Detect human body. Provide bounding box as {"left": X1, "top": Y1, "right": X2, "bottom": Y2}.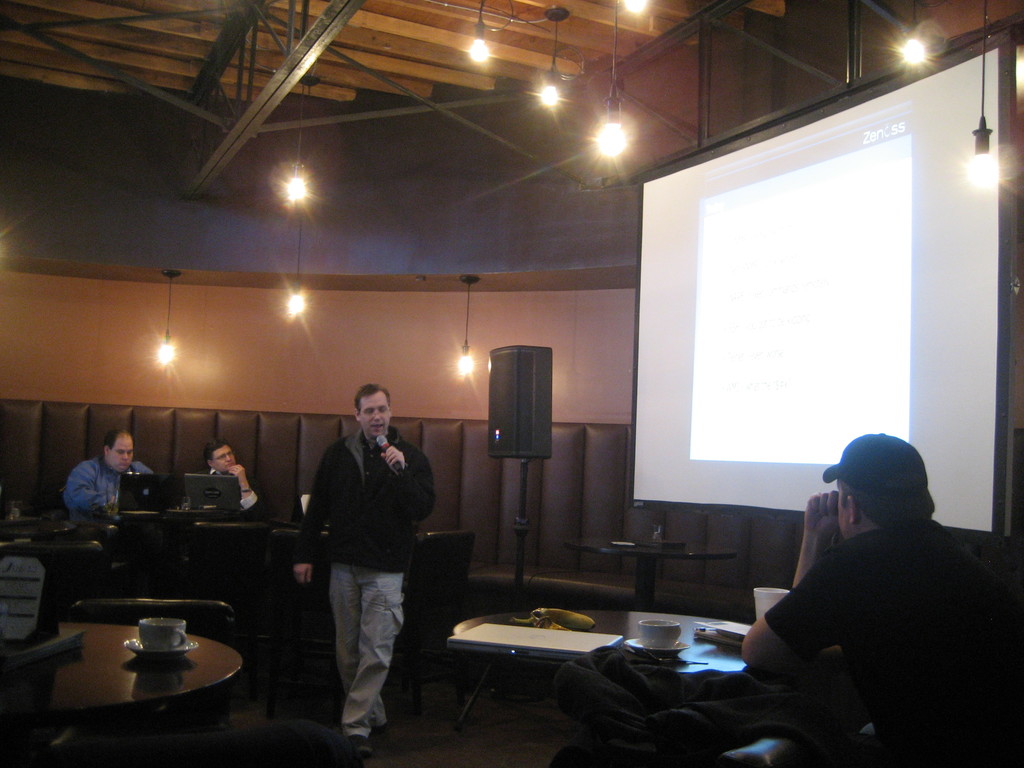
{"left": 58, "top": 425, "right": 156, "bottom": 528}.
